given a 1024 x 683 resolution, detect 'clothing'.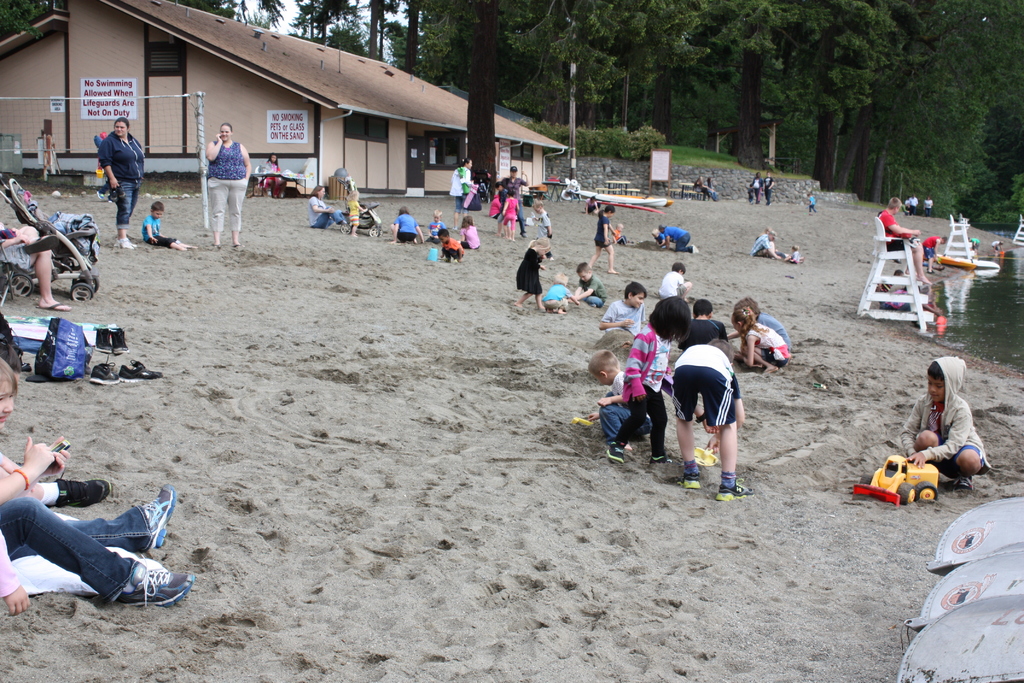
<region>396, 214, 417, 243</region>.
